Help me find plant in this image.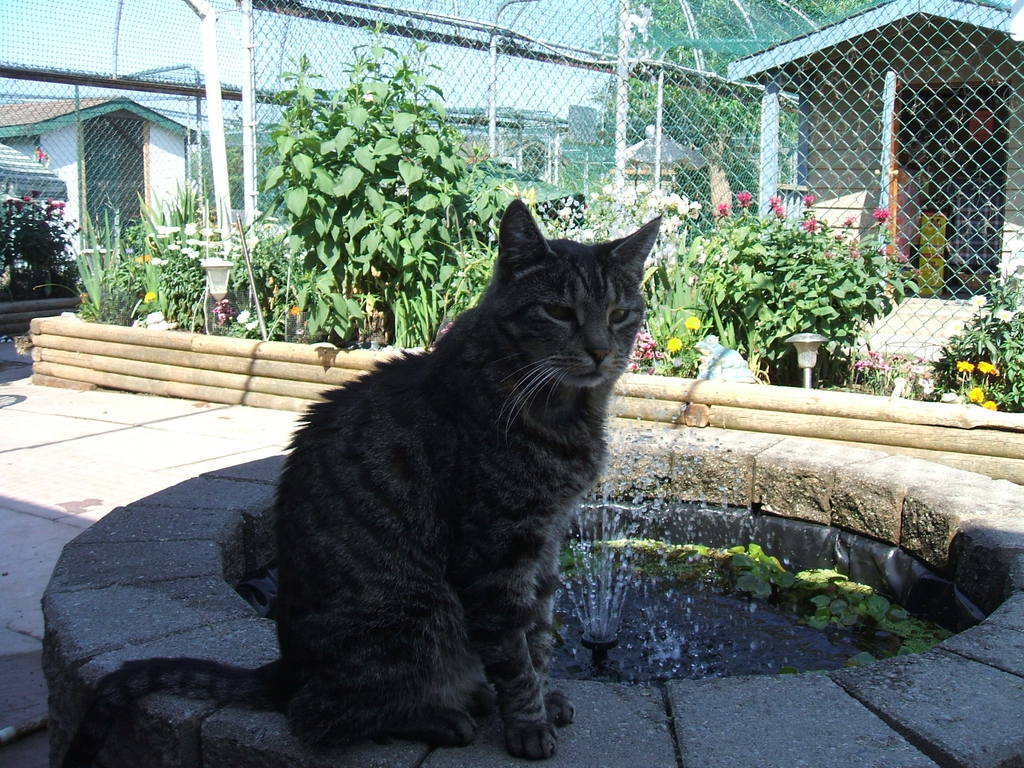
Found it: box(530, 173, 705, 373).
